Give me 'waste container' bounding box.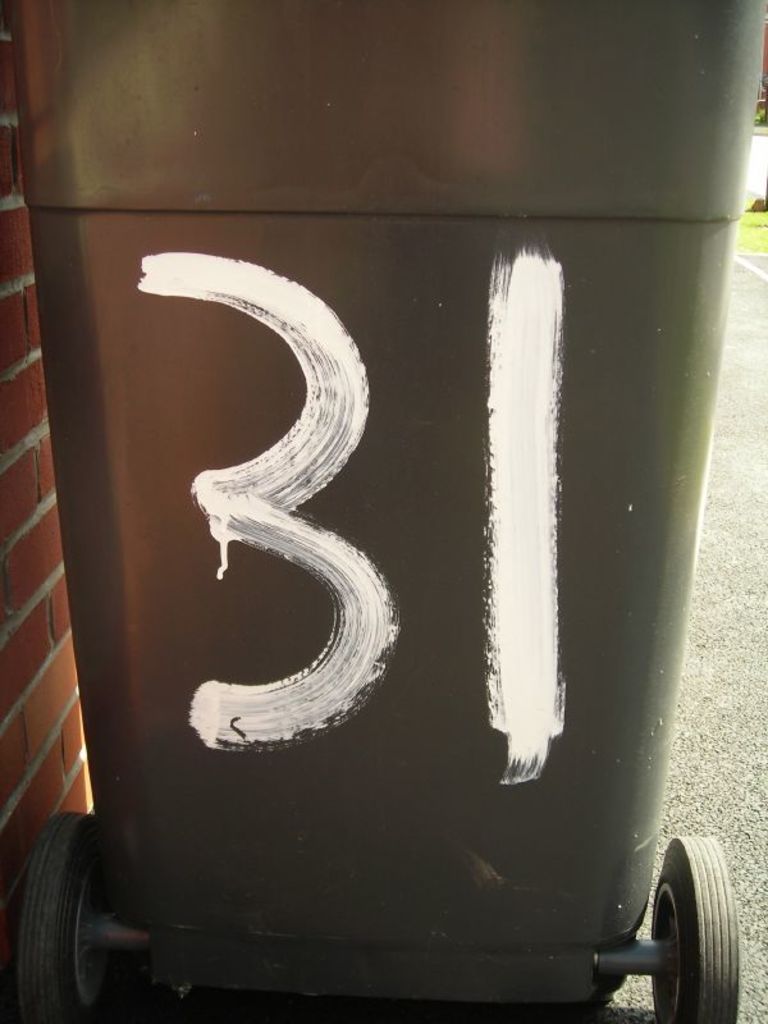
(13, 0, 767, 1023).
